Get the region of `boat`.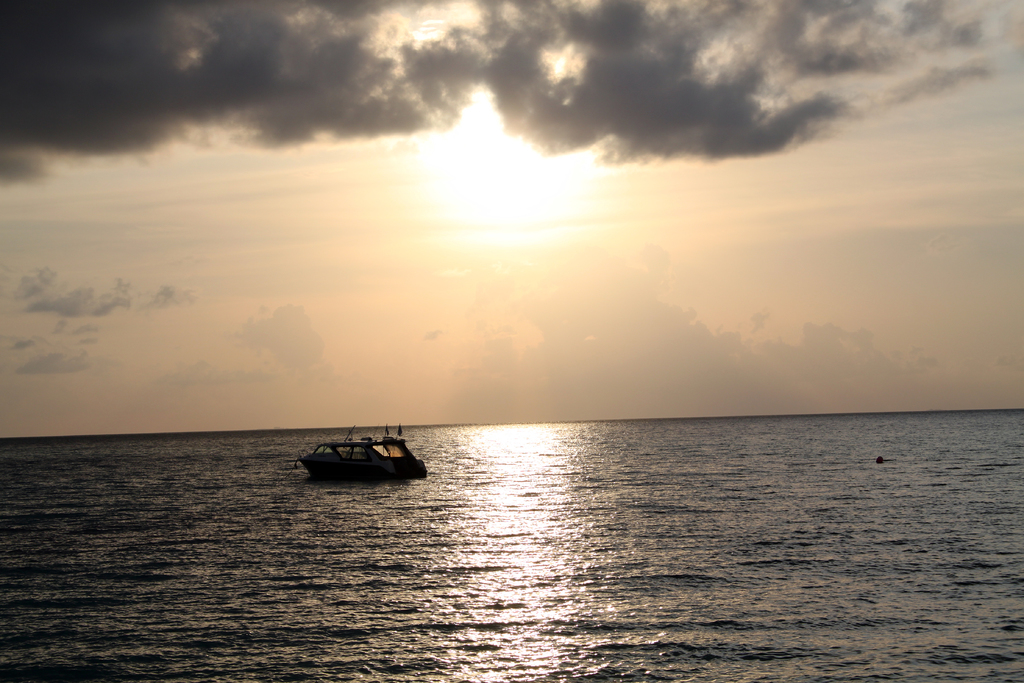
<box>300,436,430,480</box>.
